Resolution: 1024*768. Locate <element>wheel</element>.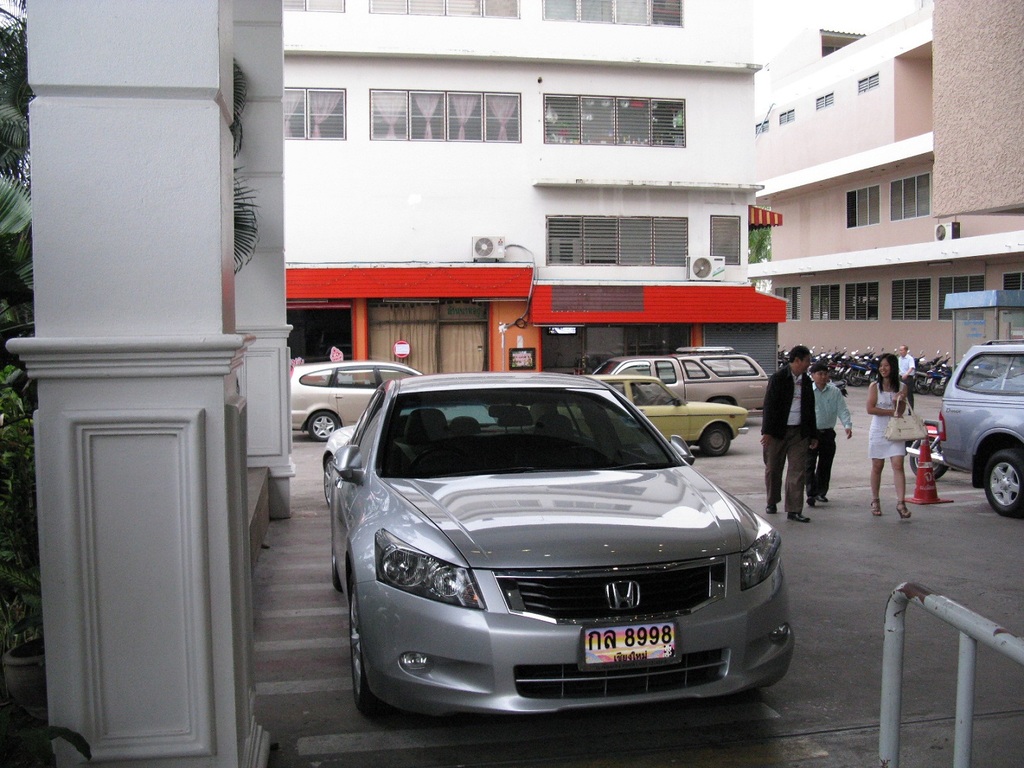
(348,575,396,717).
